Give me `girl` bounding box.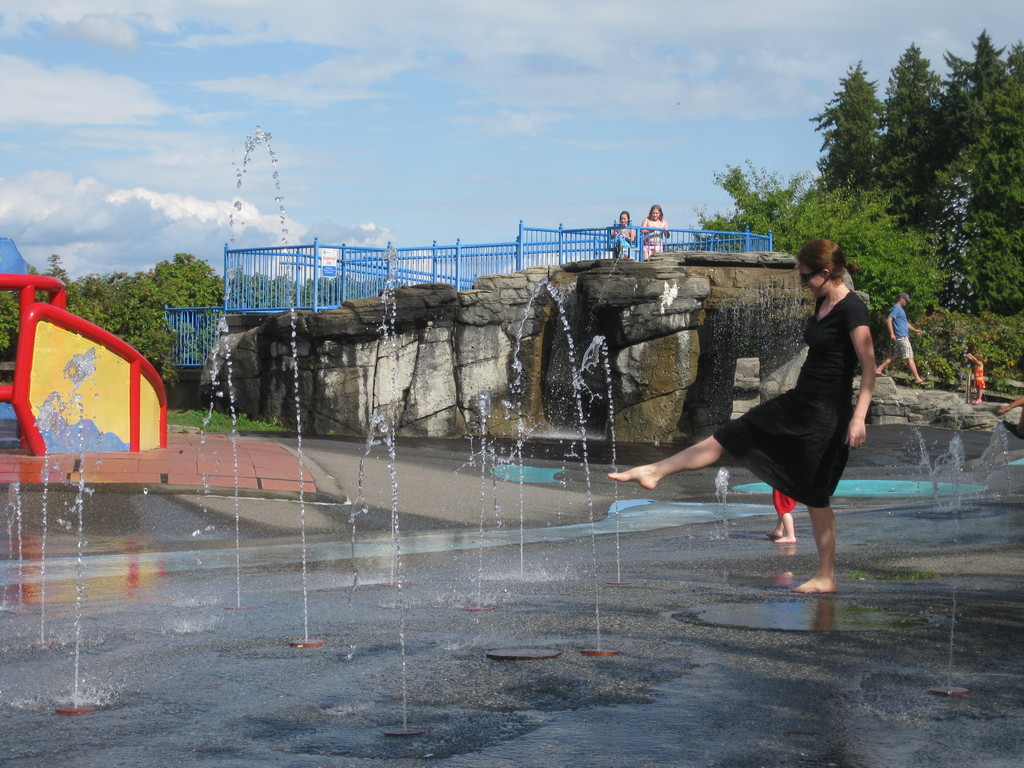
642/203/672/256.
